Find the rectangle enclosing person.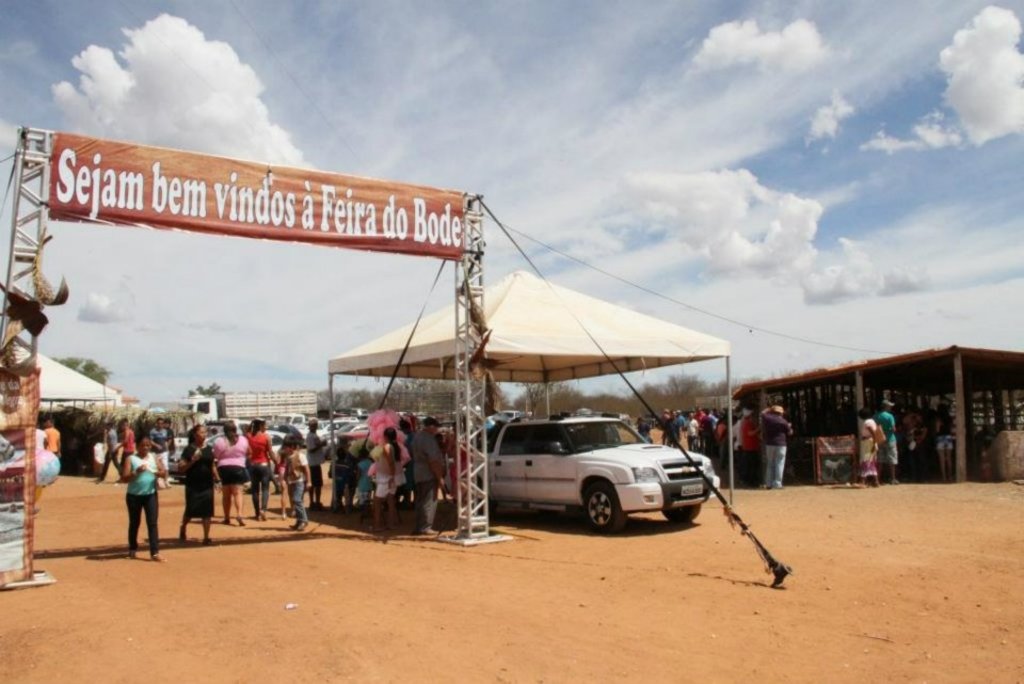
250:419:272:526.
